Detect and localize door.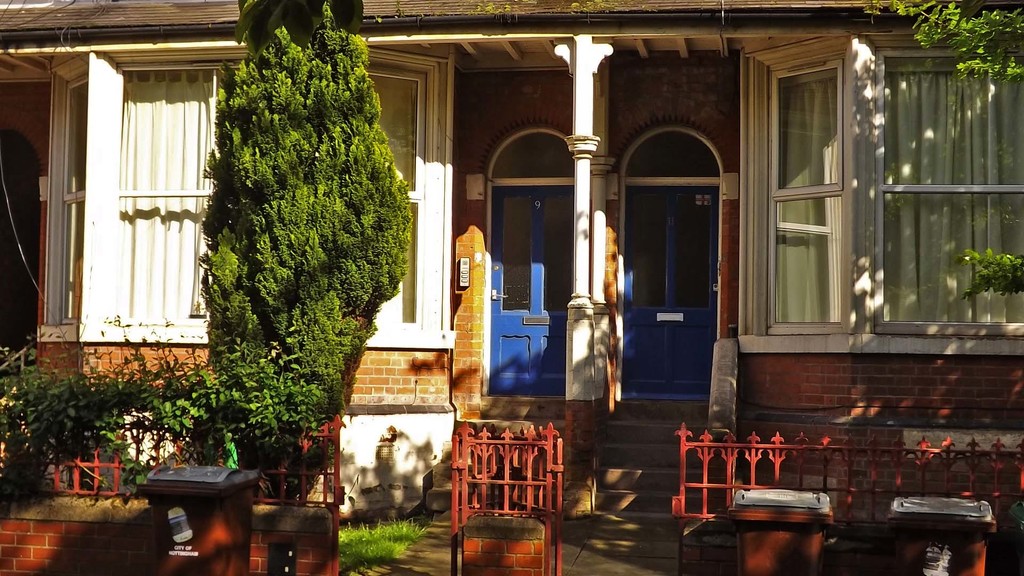
Localized at 623:187:715:396.
